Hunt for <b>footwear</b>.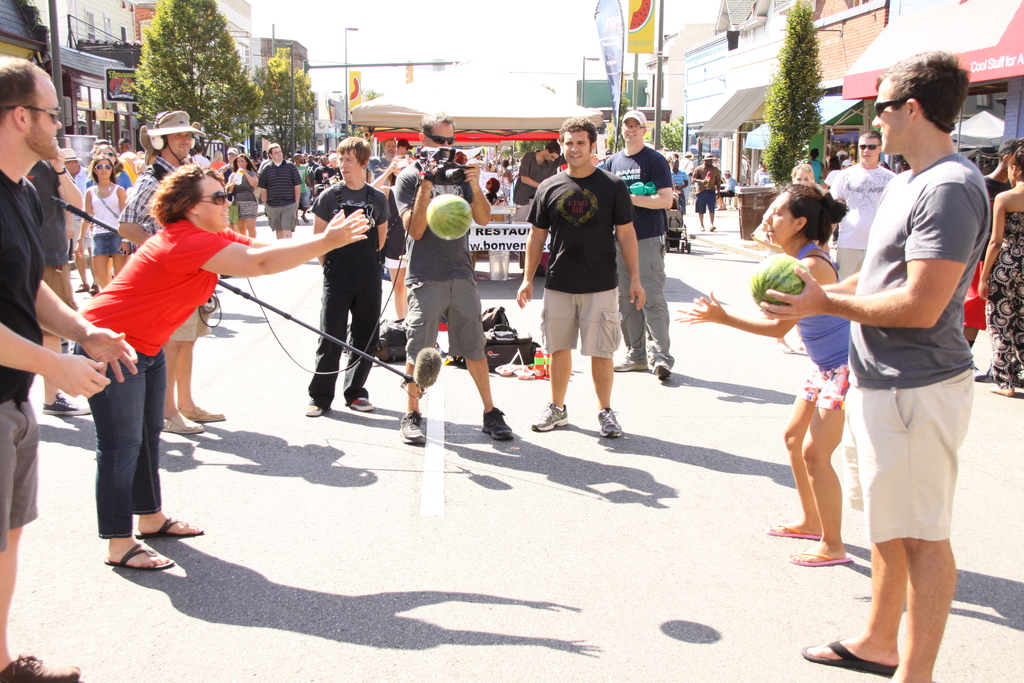
Hunted down at (779, 340, 798, 356).
